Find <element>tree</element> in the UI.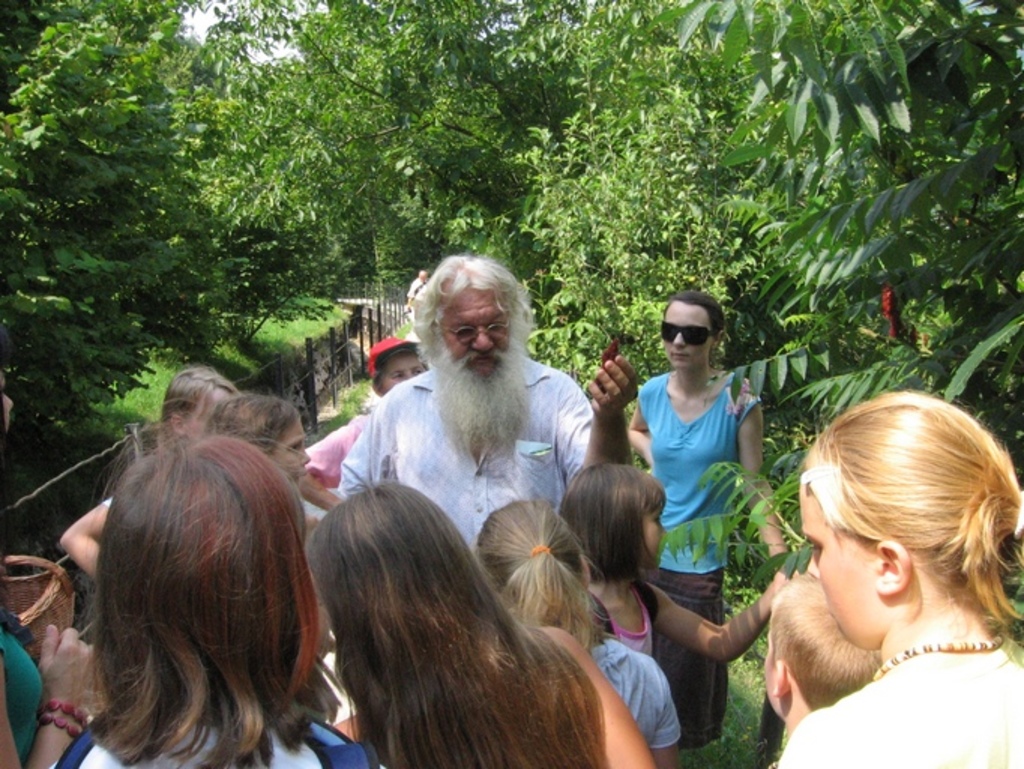
UI element at select_region(8, 62, 401, 403).
